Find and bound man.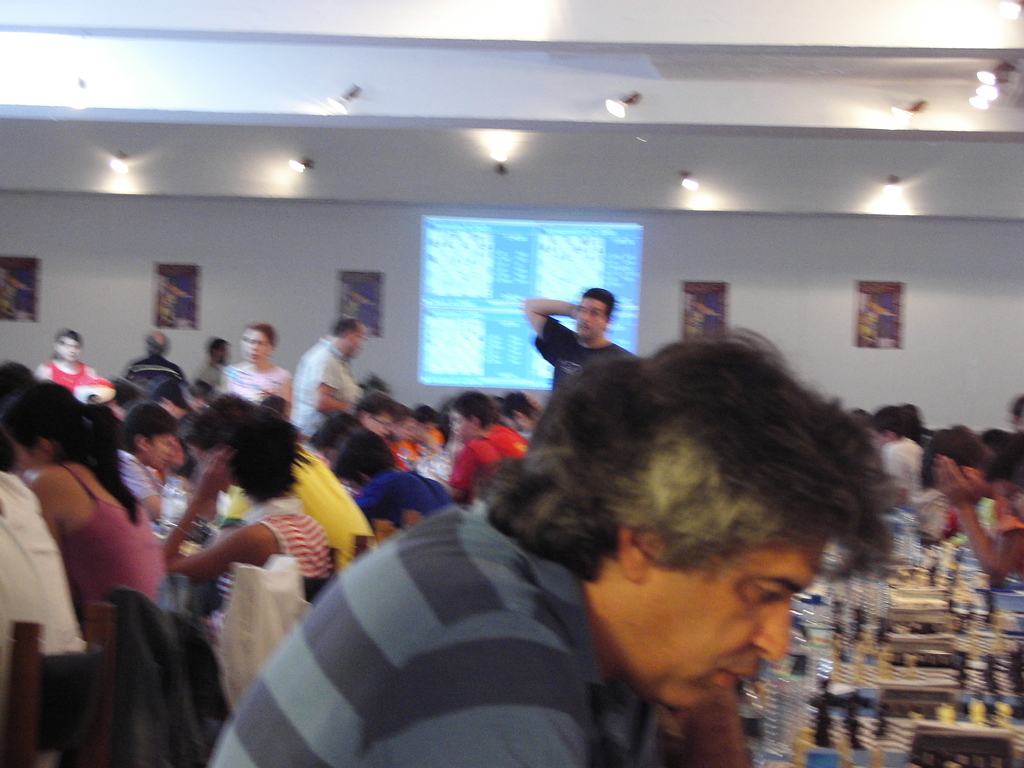
Bound: crop(280, 326, 979, 761).
